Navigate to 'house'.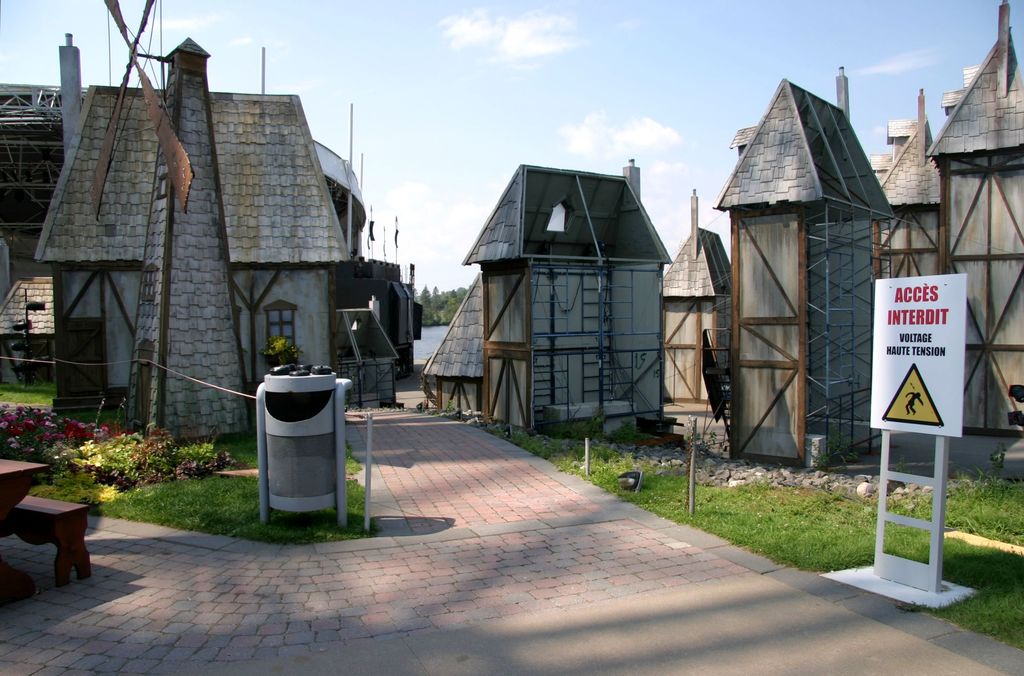
Navigation target: <bbox>40, 43, 383, 444</bbox>.
